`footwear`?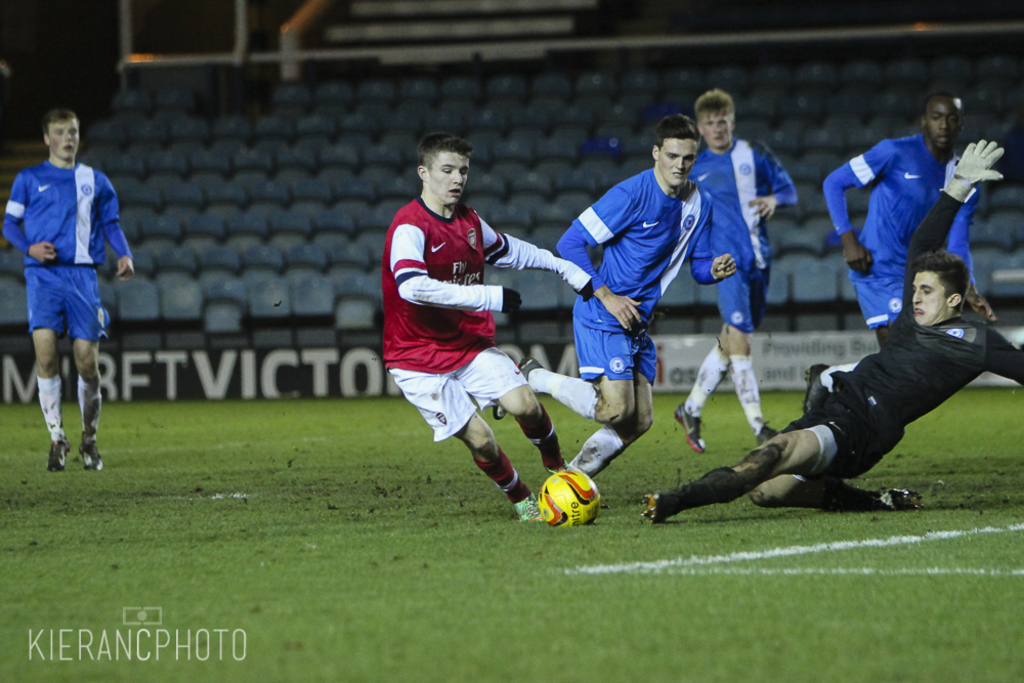
(left=872, top=489, right=931, bottom=508)
